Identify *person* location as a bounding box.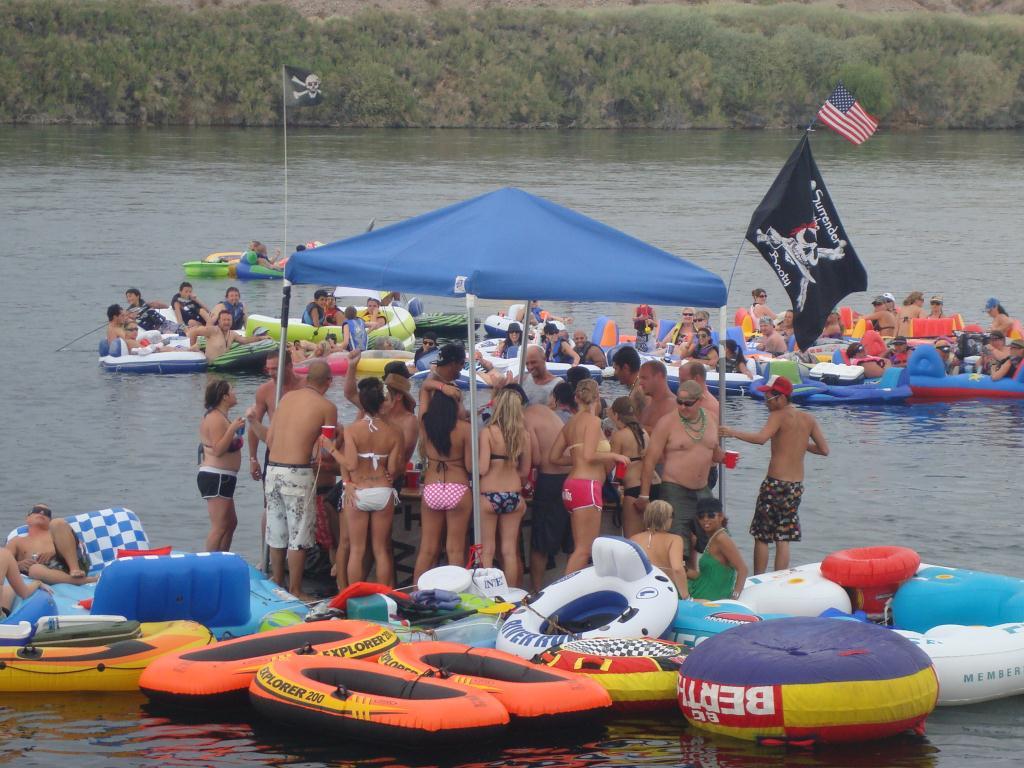
[left=547, top=377, right=628, bottom=577].
